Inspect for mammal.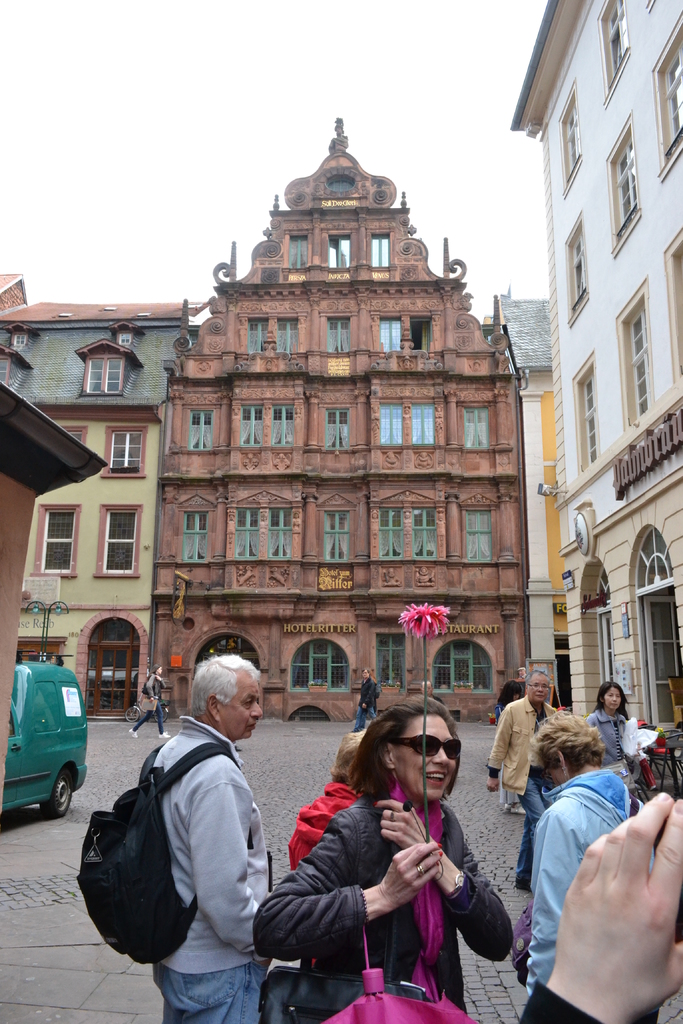
Inspection: bbox(485, 669, 564, 884).
